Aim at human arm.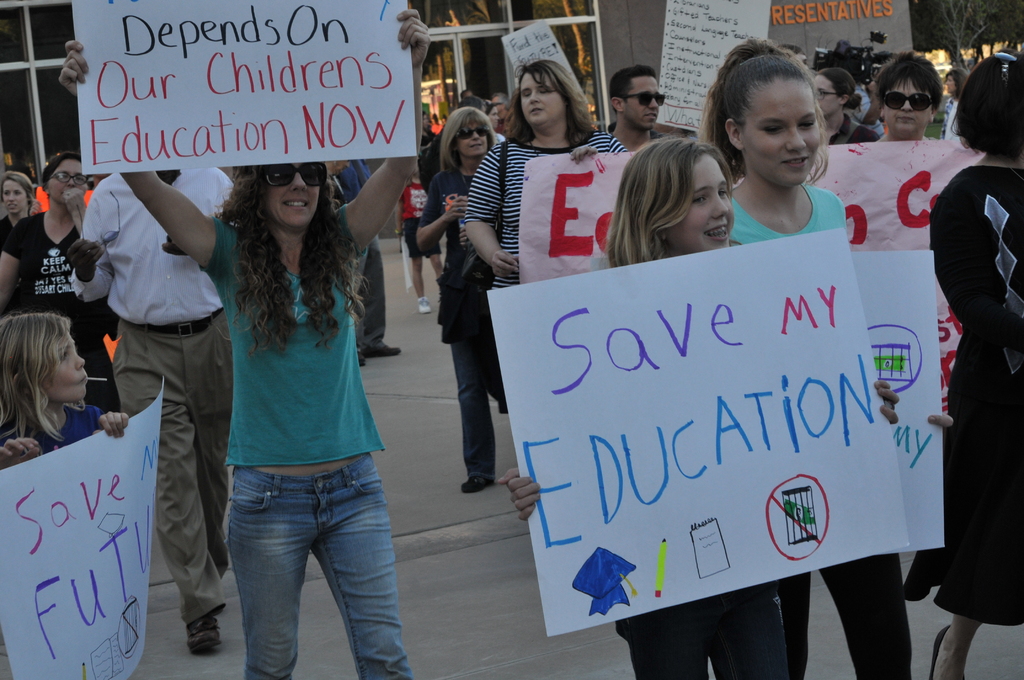
Aimed at <box>499,463,545,522</box>.
